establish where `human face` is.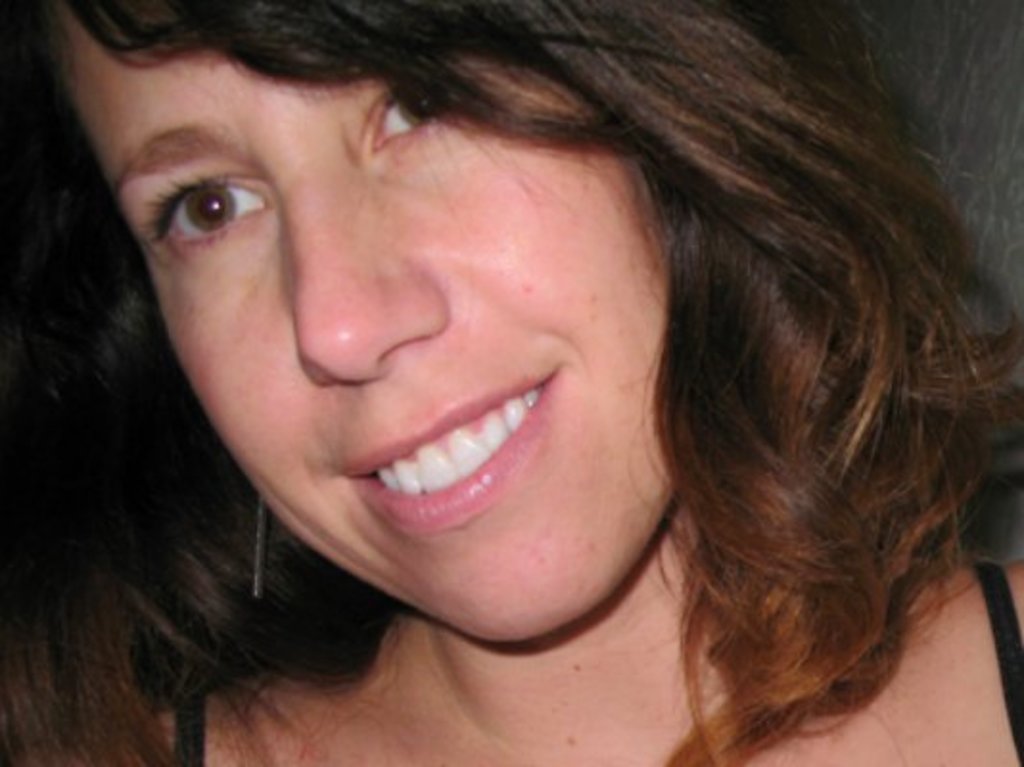
Established at rect(36, 2, 669, 639).
